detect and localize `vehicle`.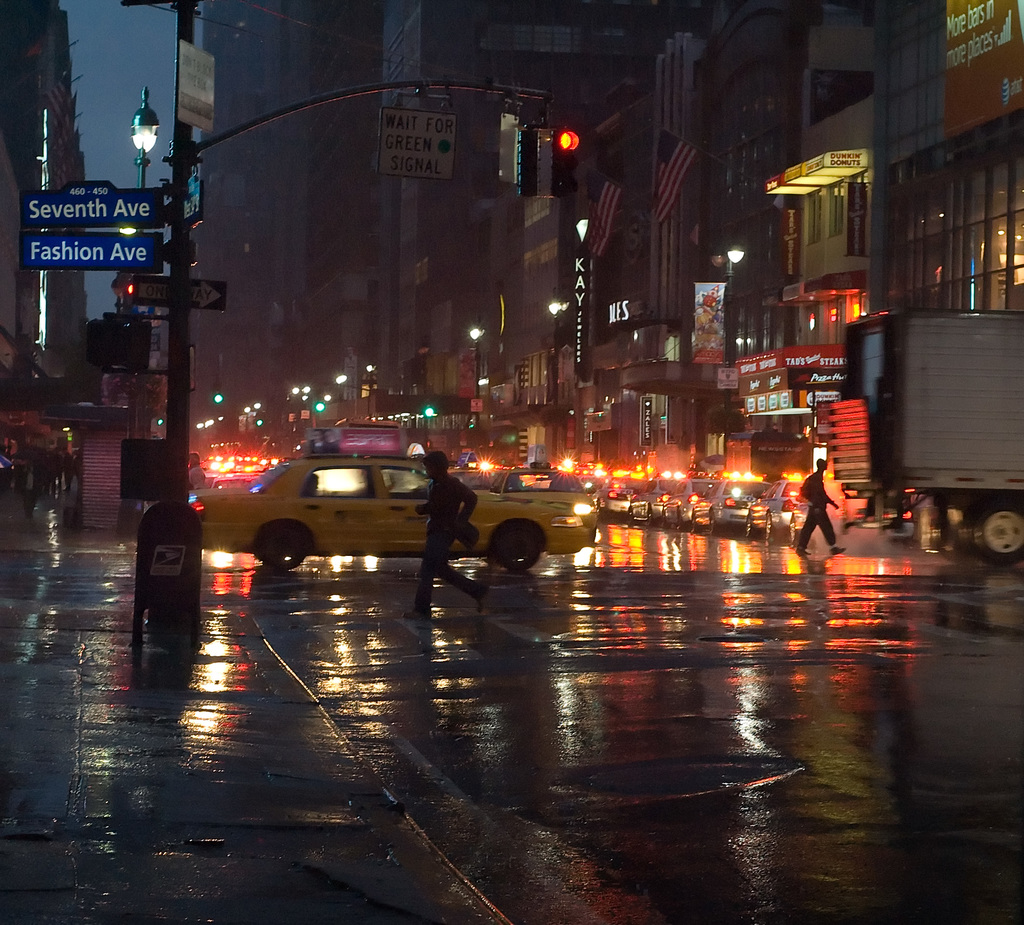
Localized at {"x1": 597, "y1": 468, "x2": 639, "y2": 524}.
